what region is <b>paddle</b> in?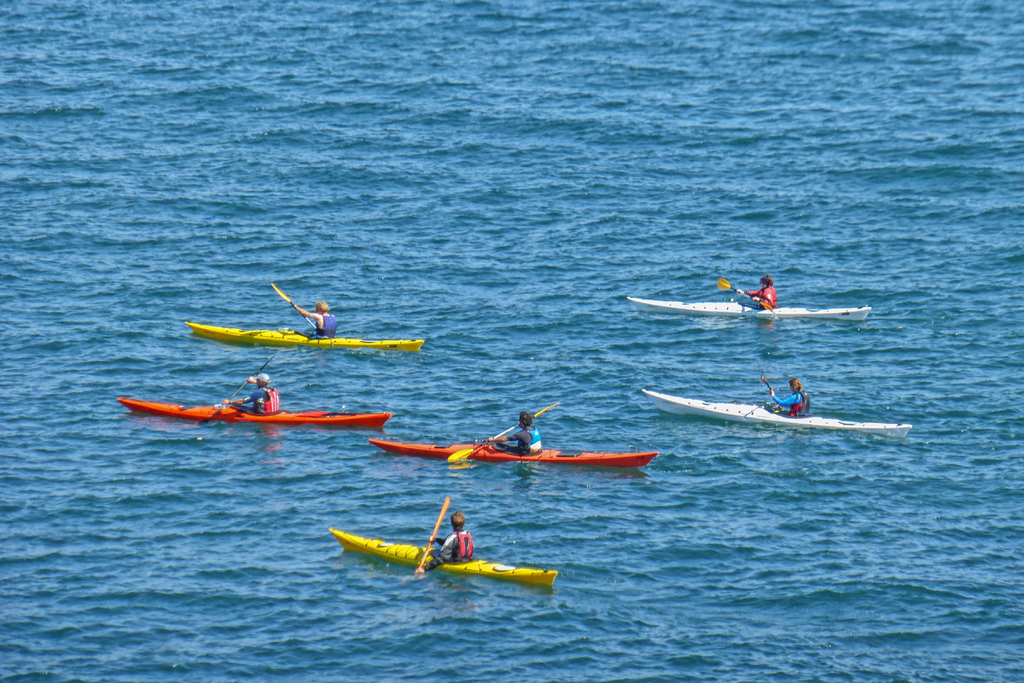
rect(269, 268, 317, 343).
